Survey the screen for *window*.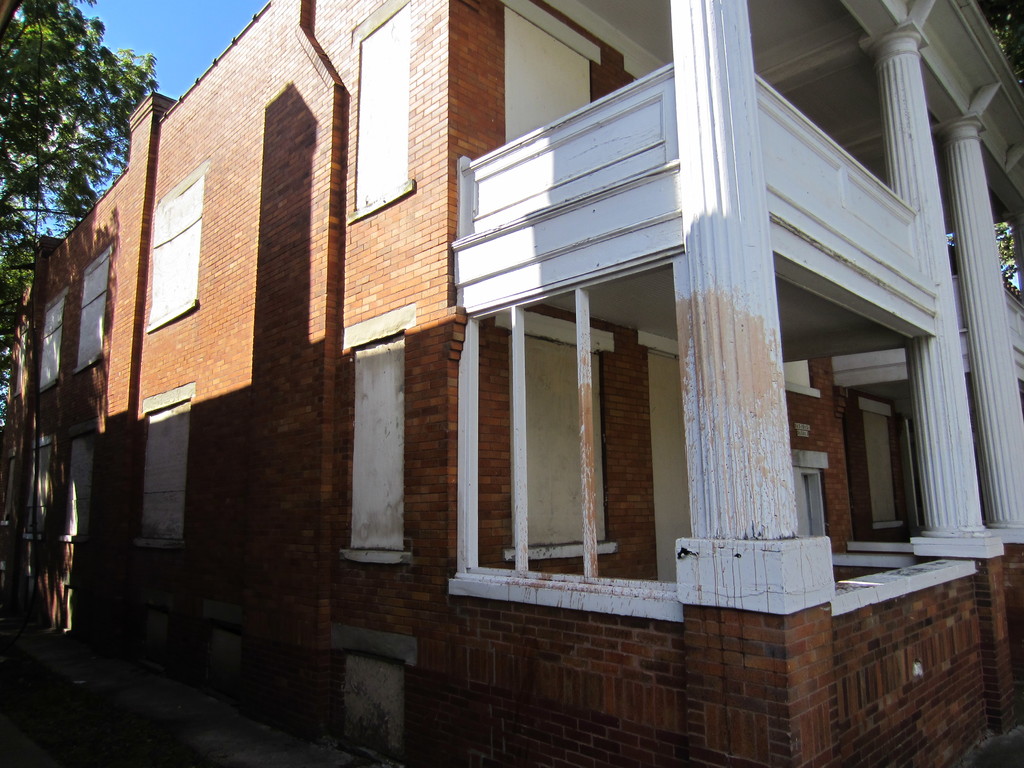
Survey found: 79,252,109,371.
